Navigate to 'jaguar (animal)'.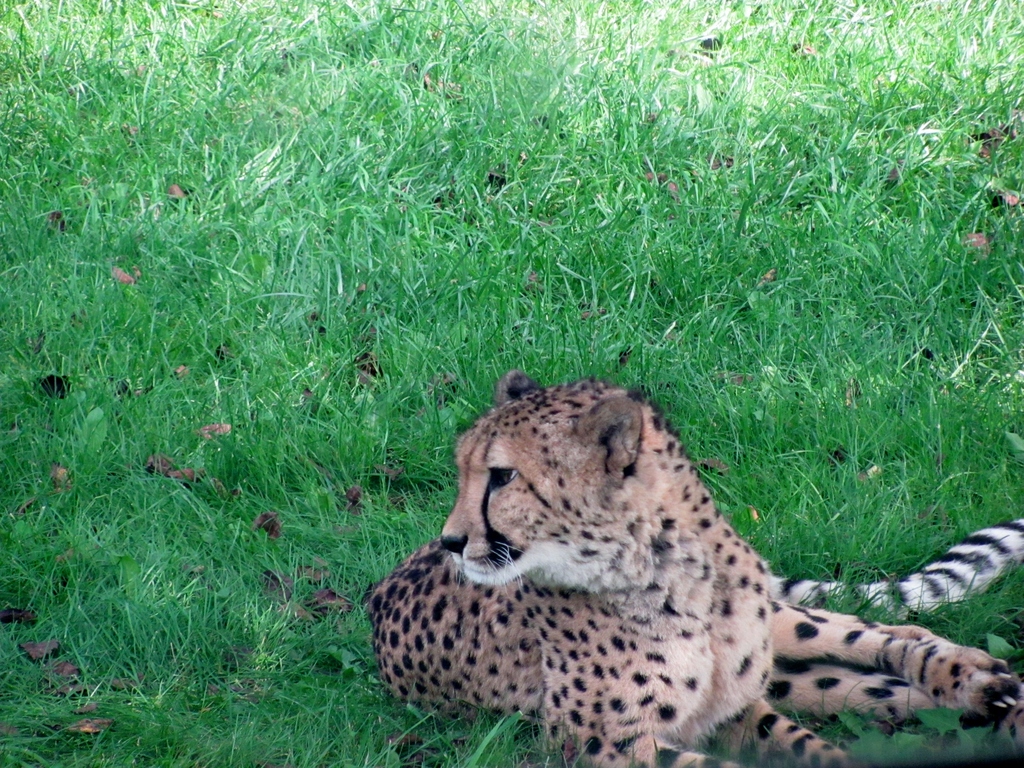
Navigation target: (x1=365, y1=365, x2=1023, y2=767).
